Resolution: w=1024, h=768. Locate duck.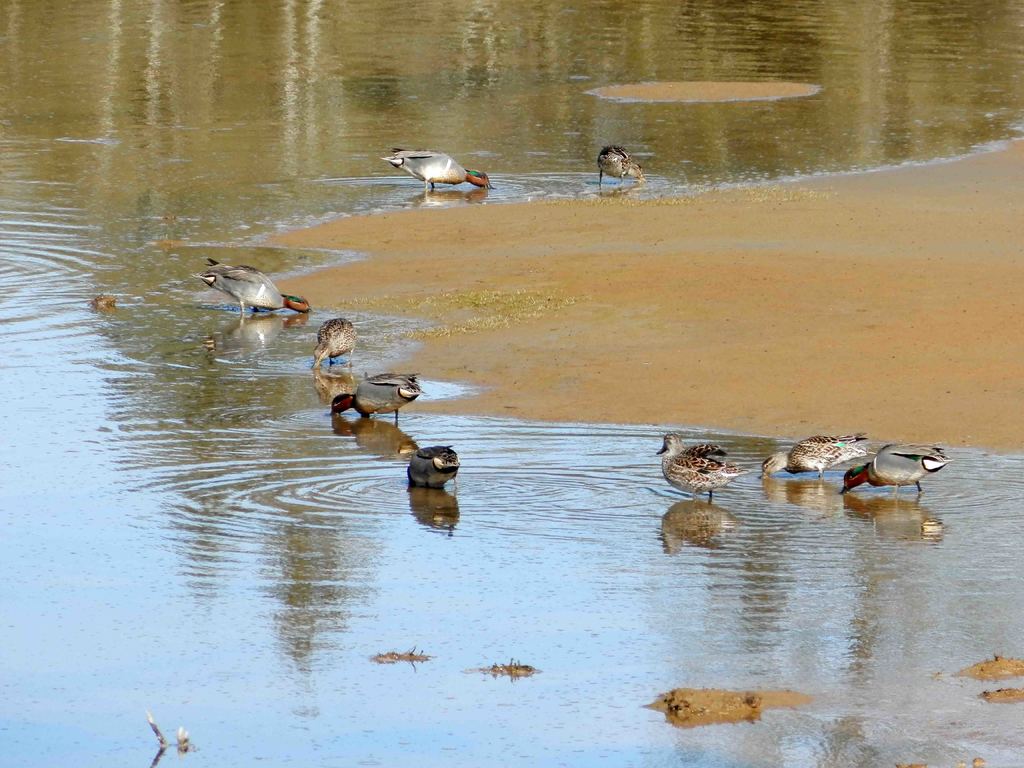
[left=752, top=436, right=868, bottom=475].
